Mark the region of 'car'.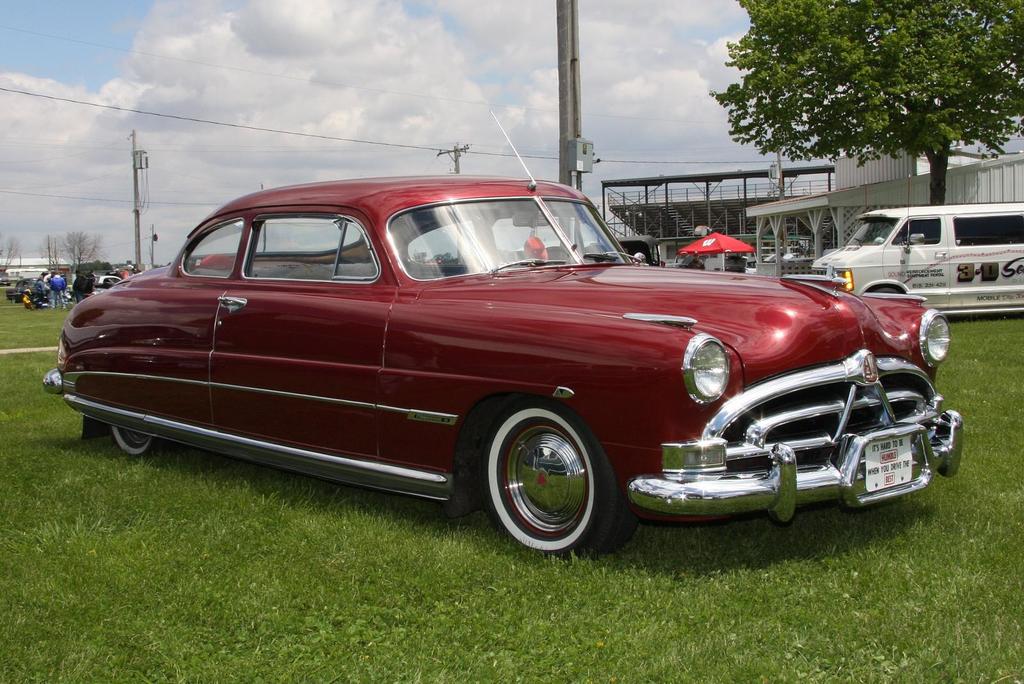
Region: 0 277 9 286.
